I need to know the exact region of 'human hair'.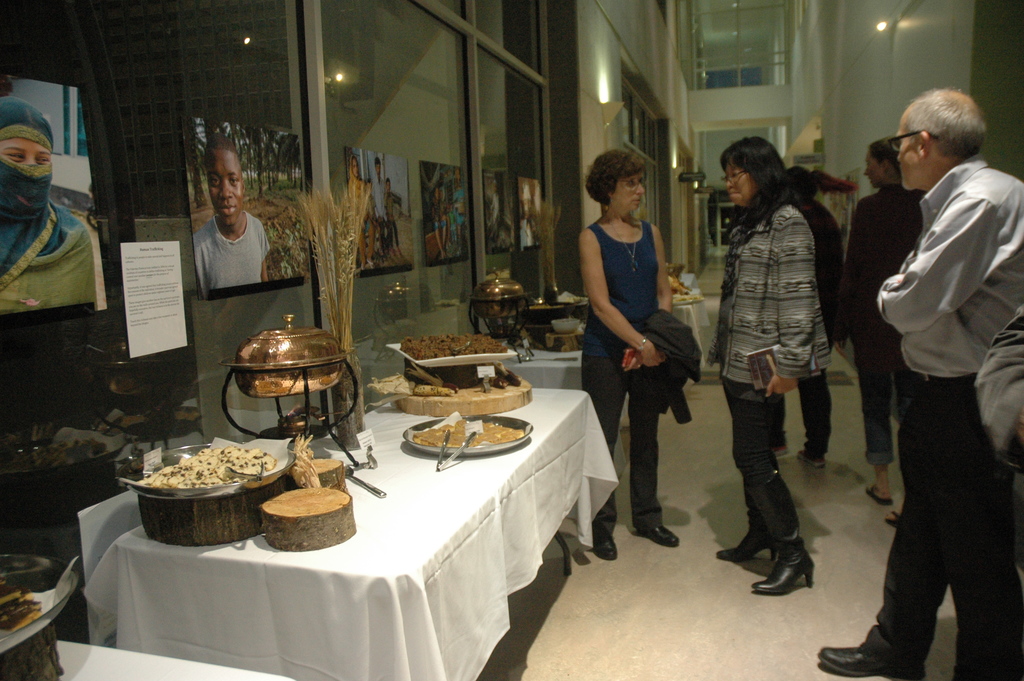
Region: box(787, 165, 860, 200).
